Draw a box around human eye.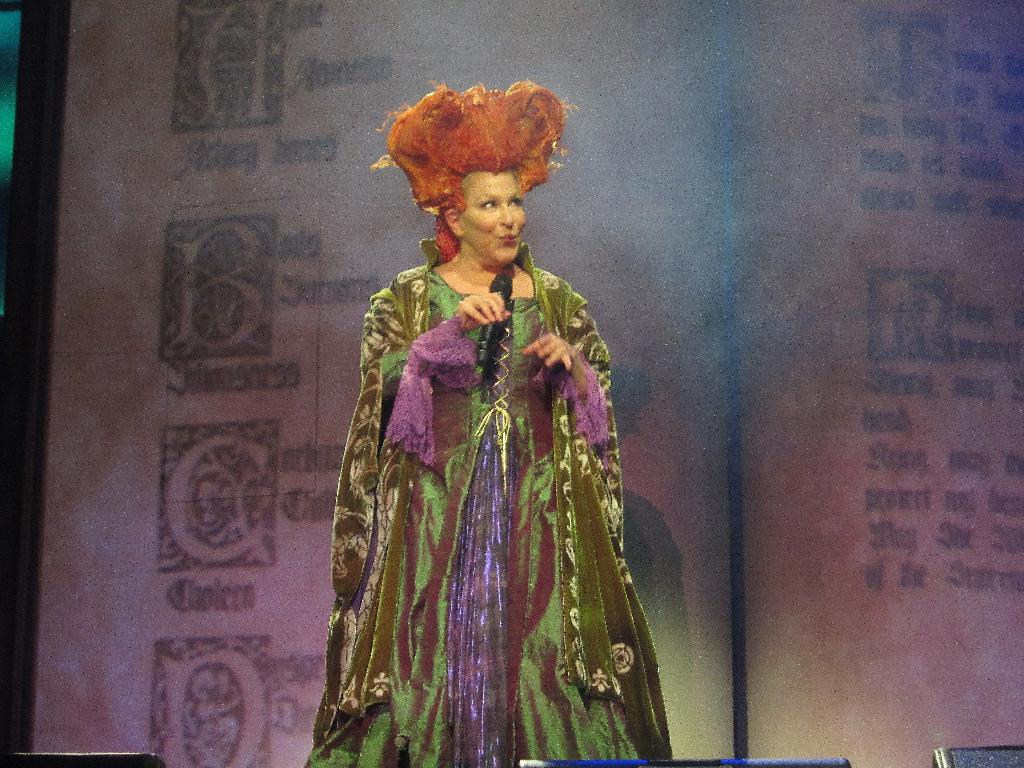
left=505, top=196, right=522, bottom=209.
